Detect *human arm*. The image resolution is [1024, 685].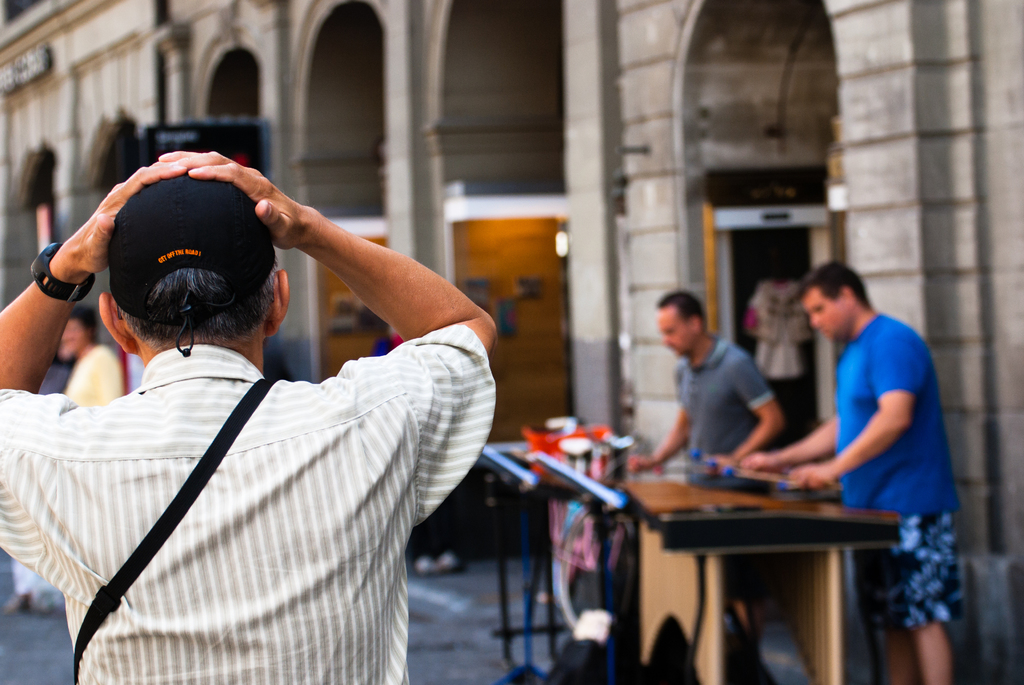
x1=223, y1=169, x2=504, y2=429.
